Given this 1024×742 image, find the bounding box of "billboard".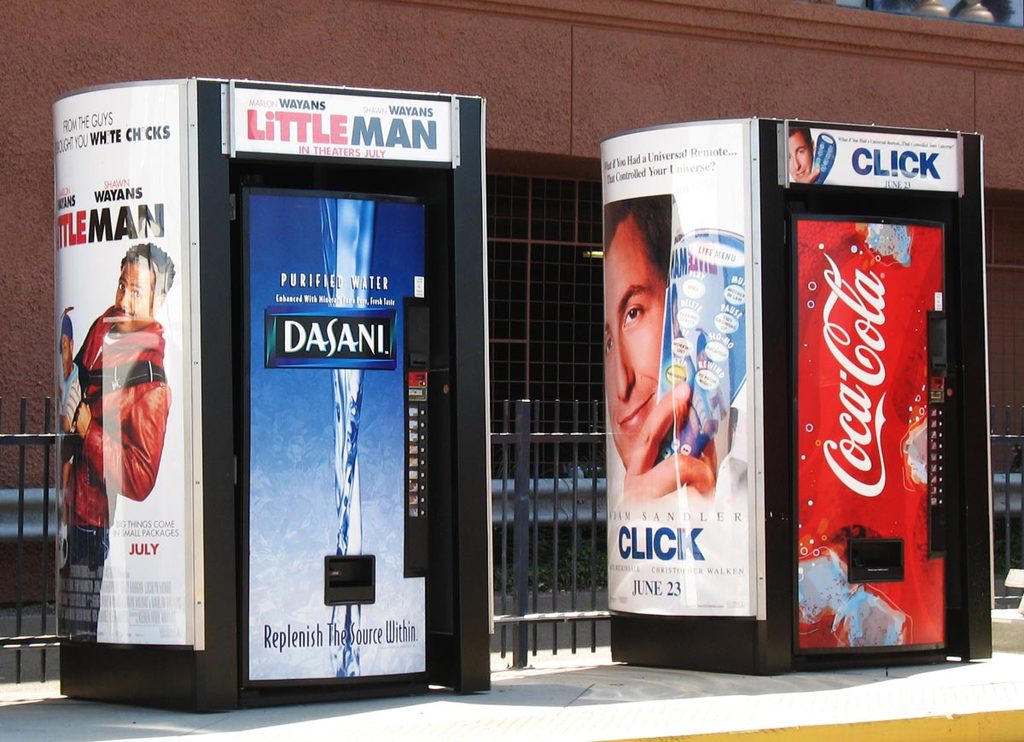
600/119/757/609.
